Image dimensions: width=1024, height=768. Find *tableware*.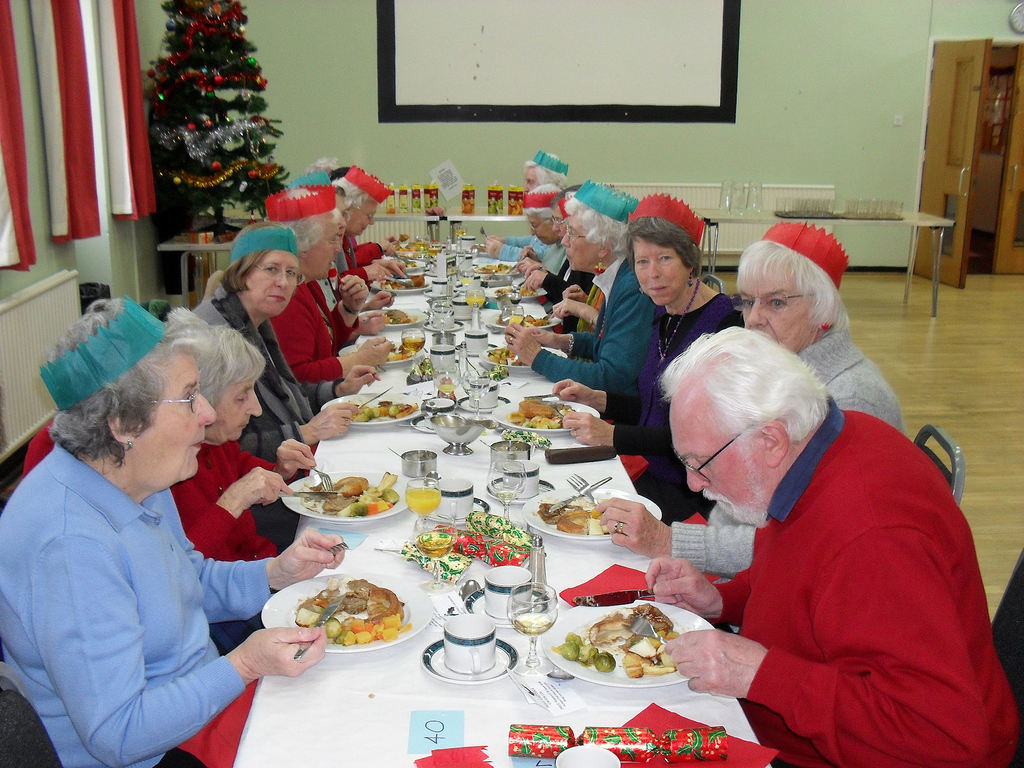
select_region(504, 580, 559, 669).
